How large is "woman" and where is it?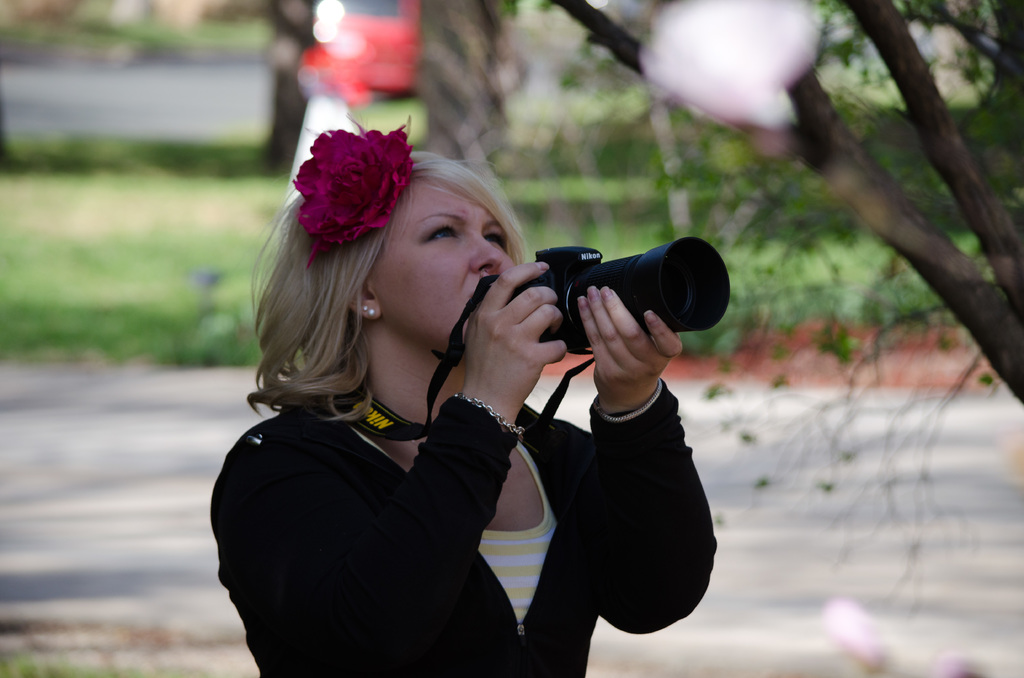
Bounding box: [left=214, top=113, right=689, bottom=674].
